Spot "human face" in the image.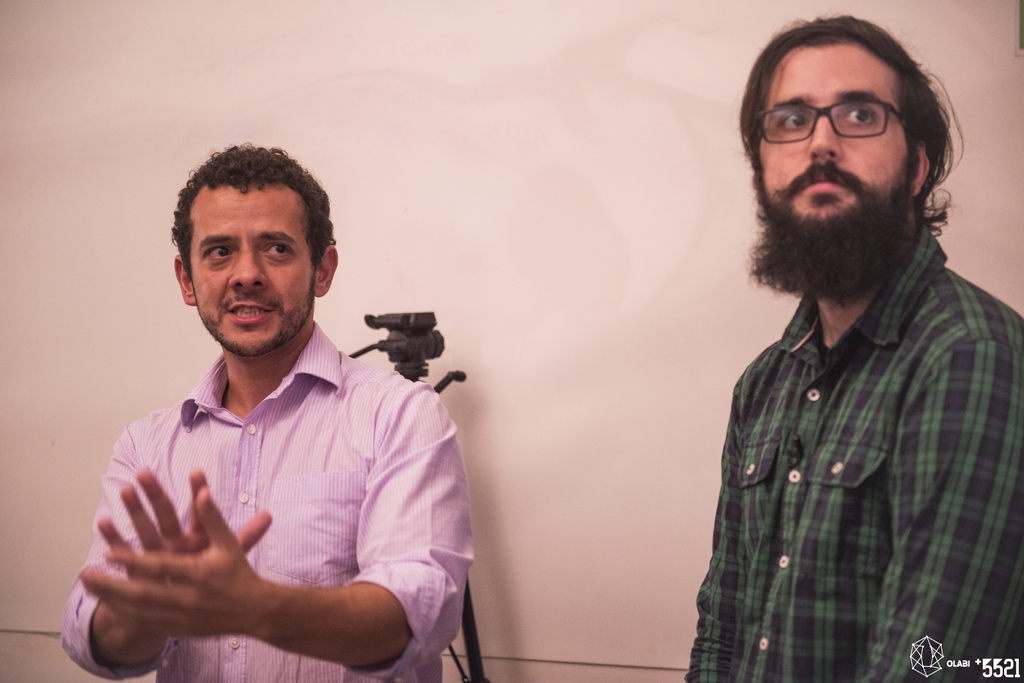
"human face" found at 191:185:317:357.
